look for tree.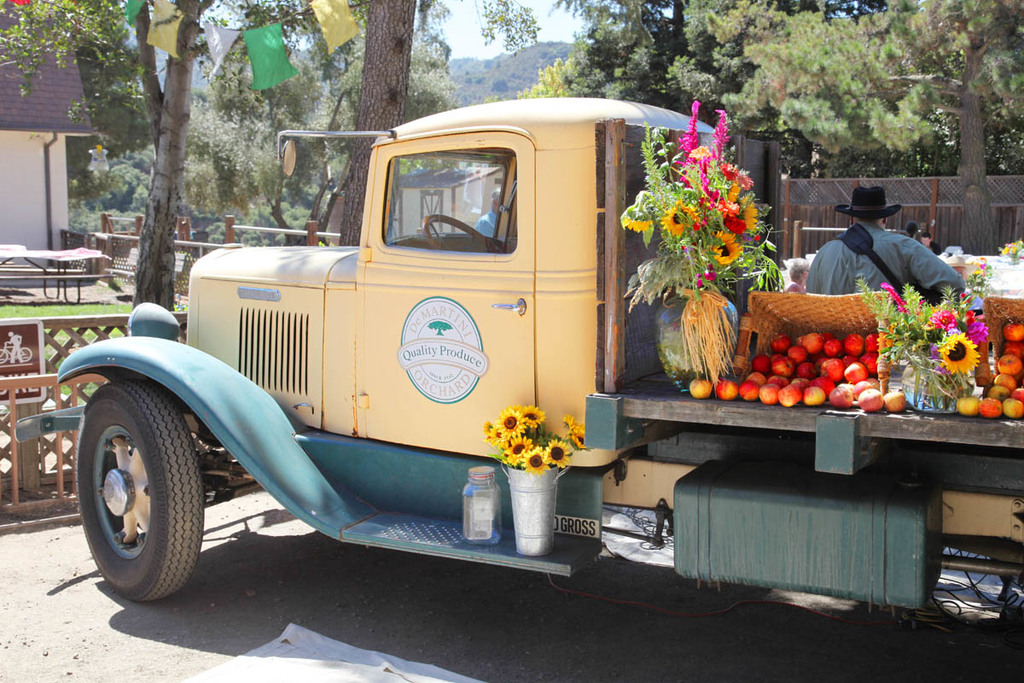
Found: rect(668, 0, 1023, 257).
